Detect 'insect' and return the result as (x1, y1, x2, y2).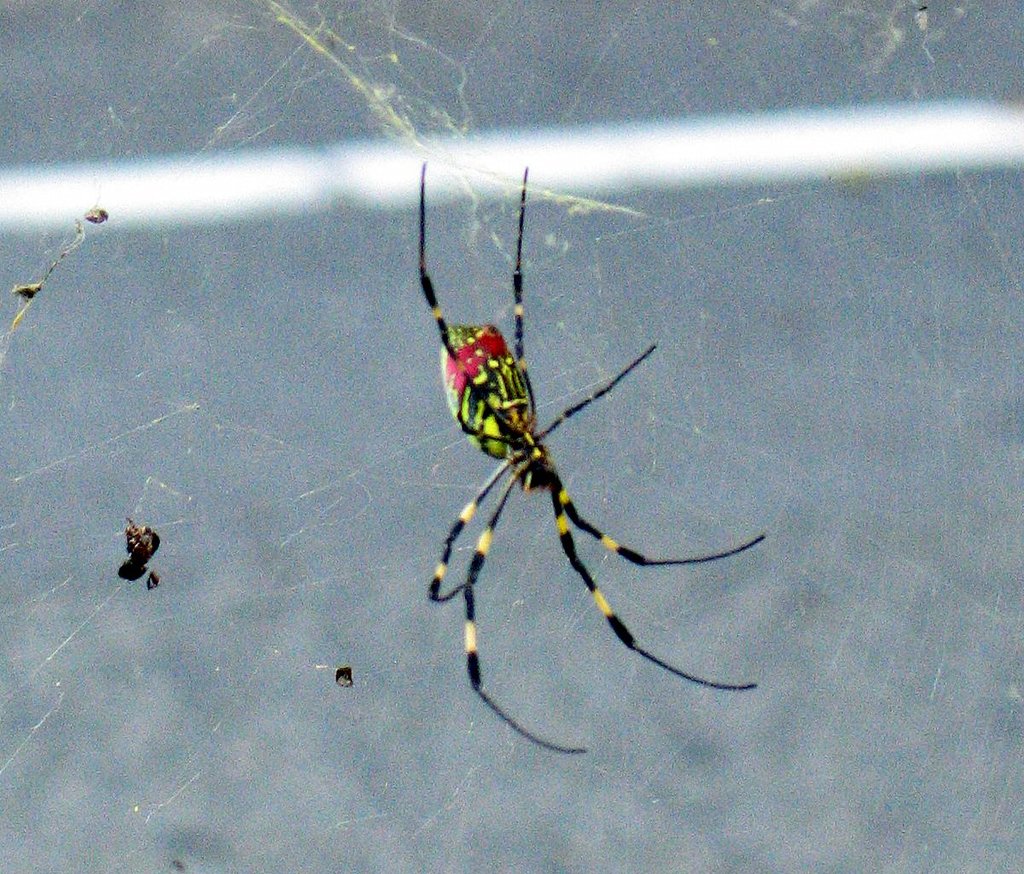
(413, 160, 765, 760).
